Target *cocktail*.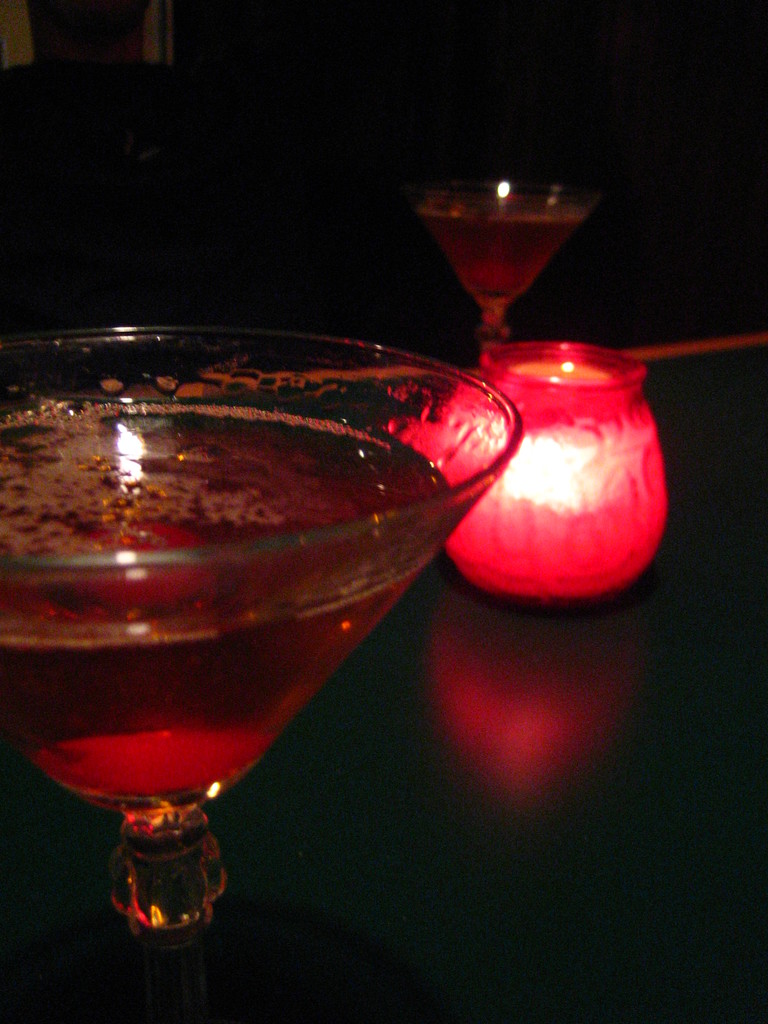
Target region: {"x1": 0, "y1": 318, "x2": 518, "y2": 1023}.
